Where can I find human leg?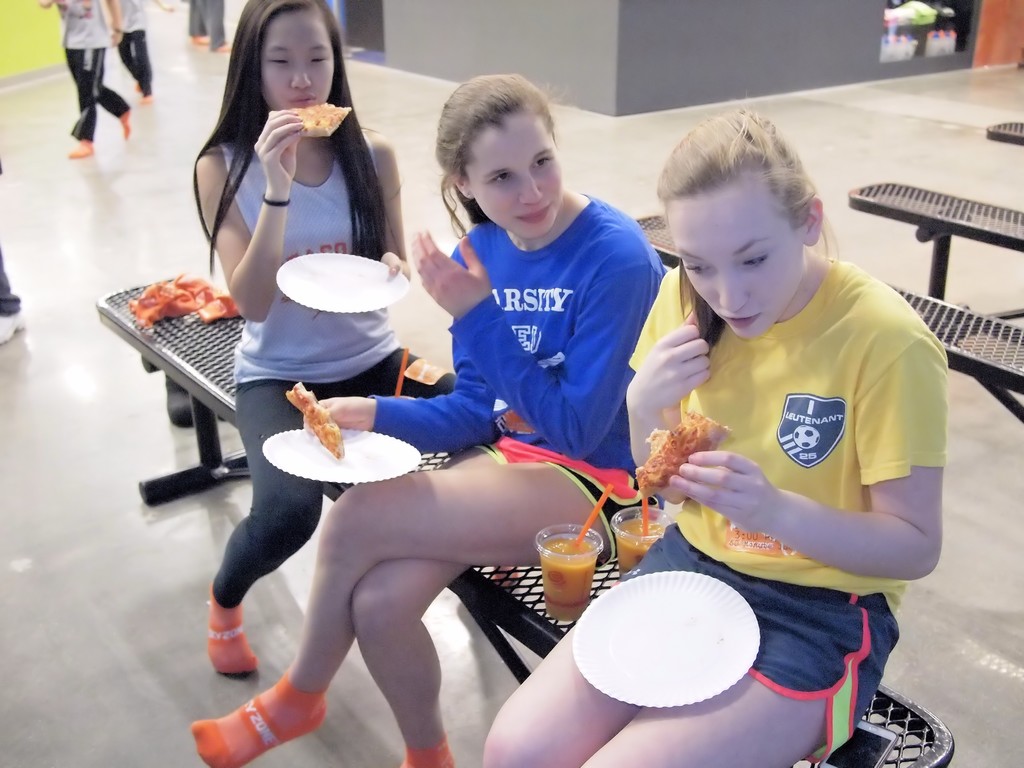
You can find it at locate(483, 539, 710, 767).
